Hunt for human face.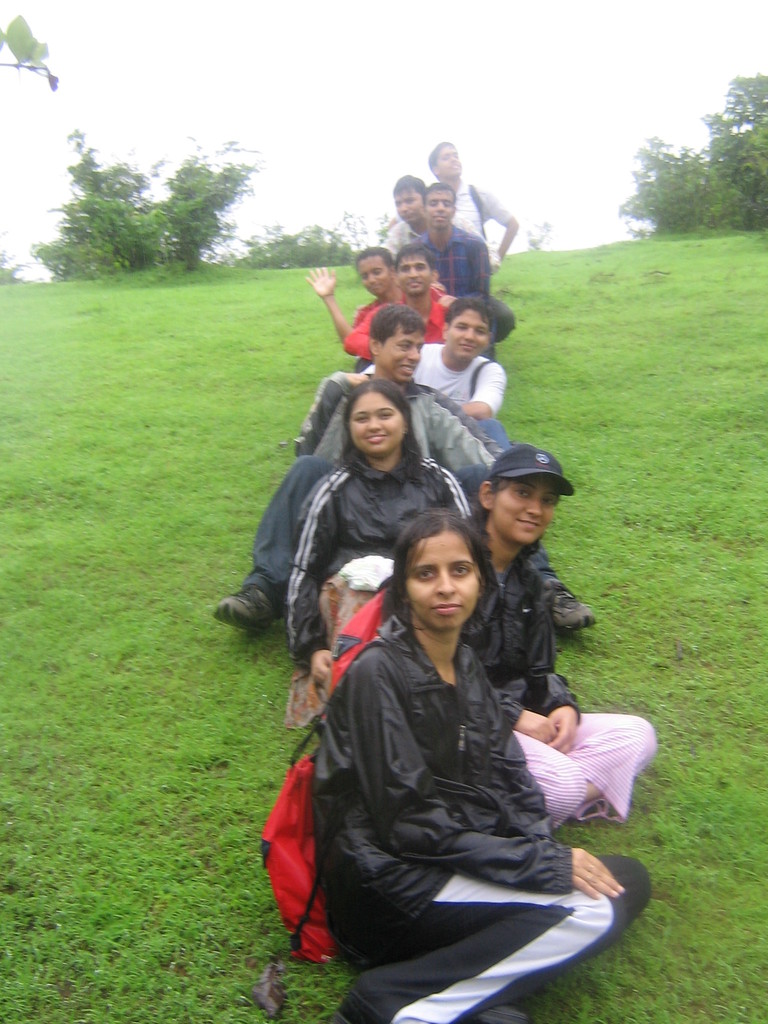
Hunted down at region(399, 260, 428, 293).
